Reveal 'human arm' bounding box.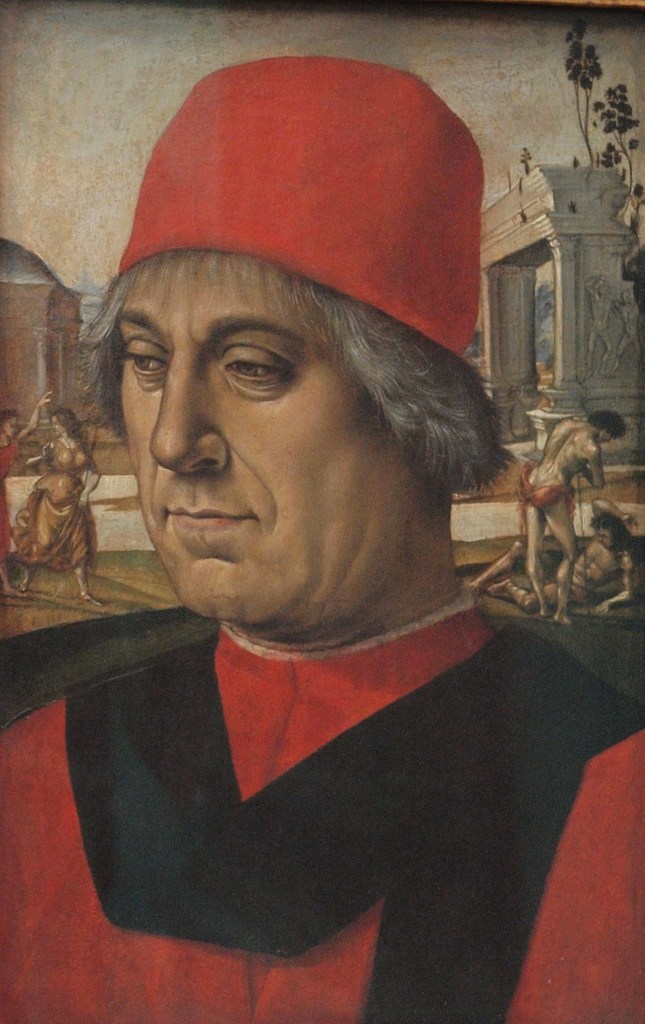
Revealed: l=18, t=449, r=48, b=469.
